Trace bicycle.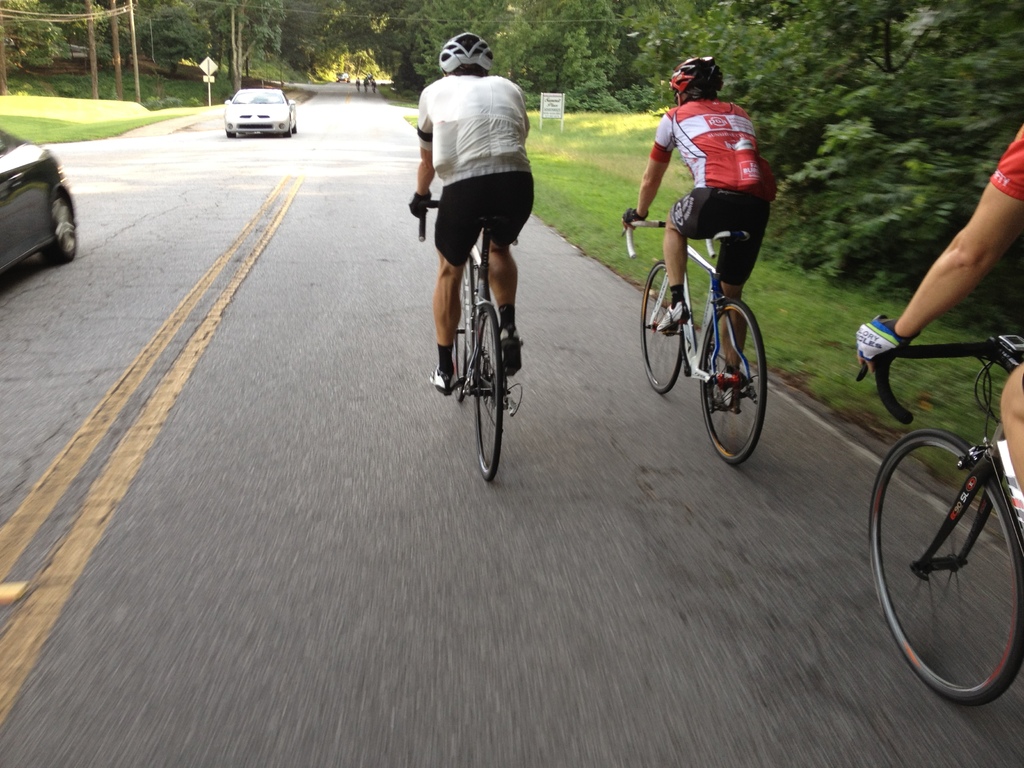
Traced to l=649, t=196, r=774, b=476.
